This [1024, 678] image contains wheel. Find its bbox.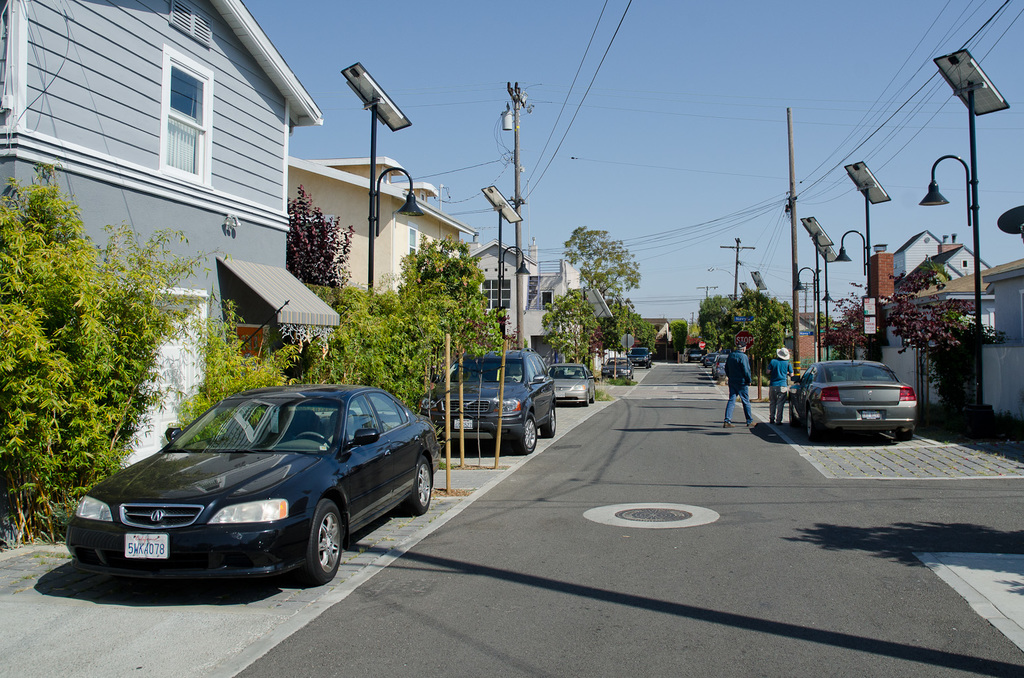
box(590, 386, 594, 403).
